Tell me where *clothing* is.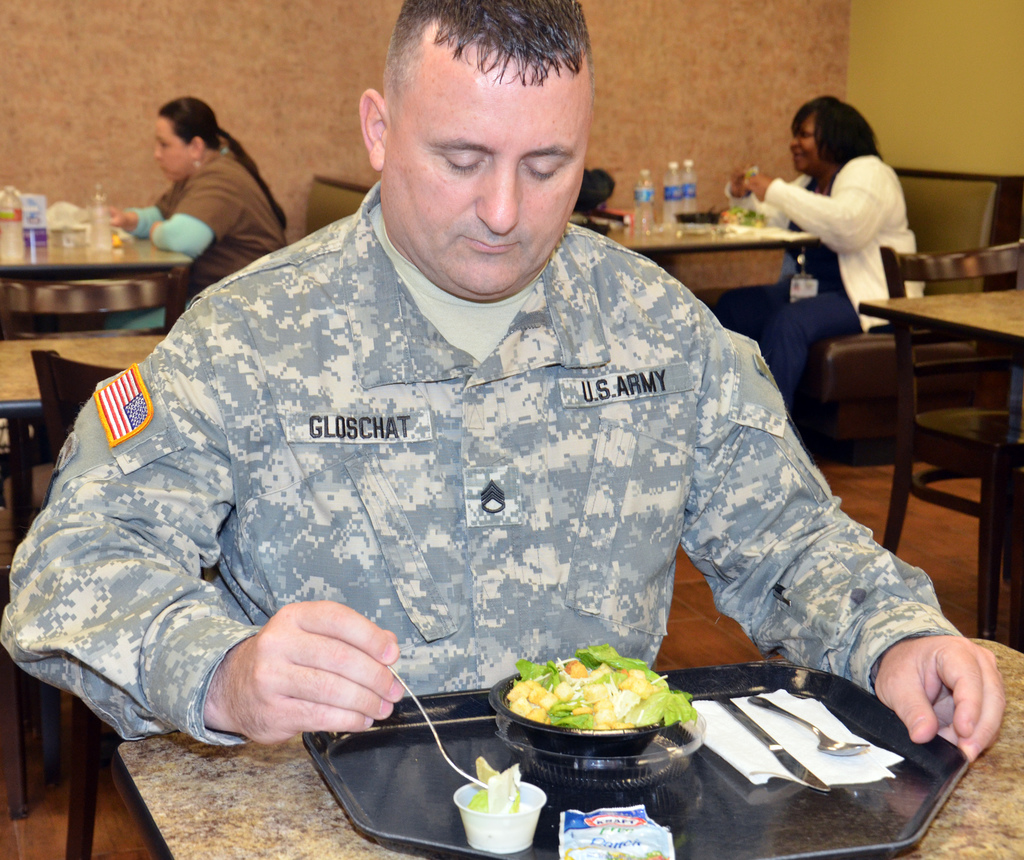
*clothing* is at {"left": 0, "top": 177, "right": 981, "bottom": 767}.
